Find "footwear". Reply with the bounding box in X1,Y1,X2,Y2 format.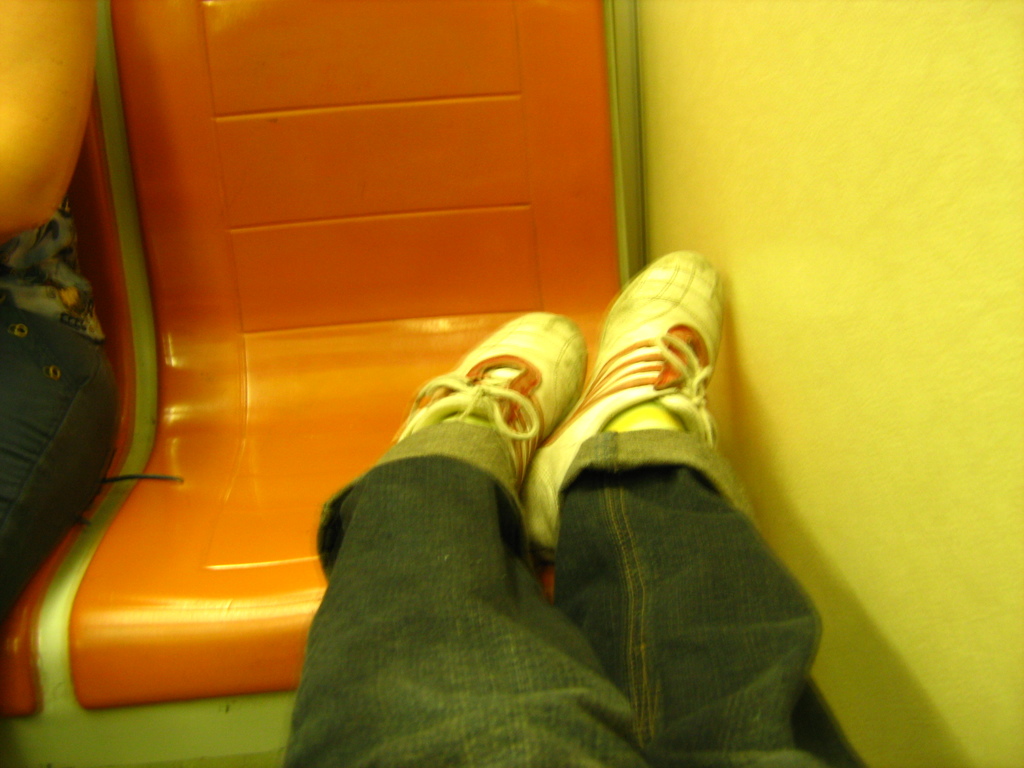
490,252,743,539.
